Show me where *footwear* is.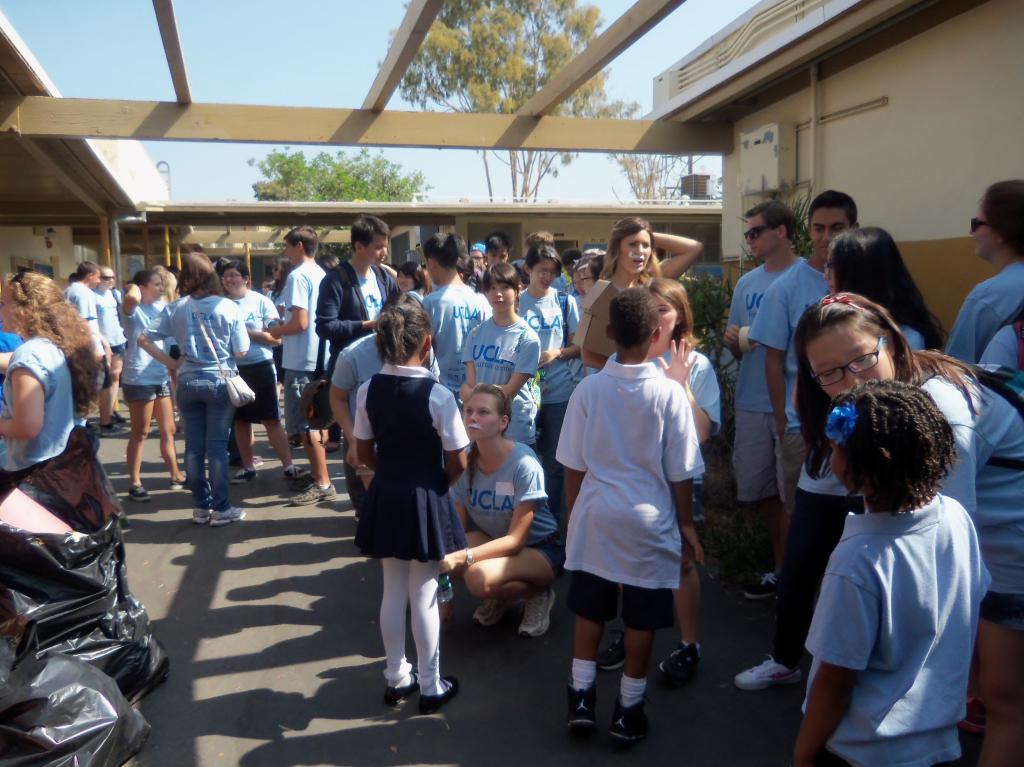
*footwear* is at BBox(413, 676, 460, 716).
